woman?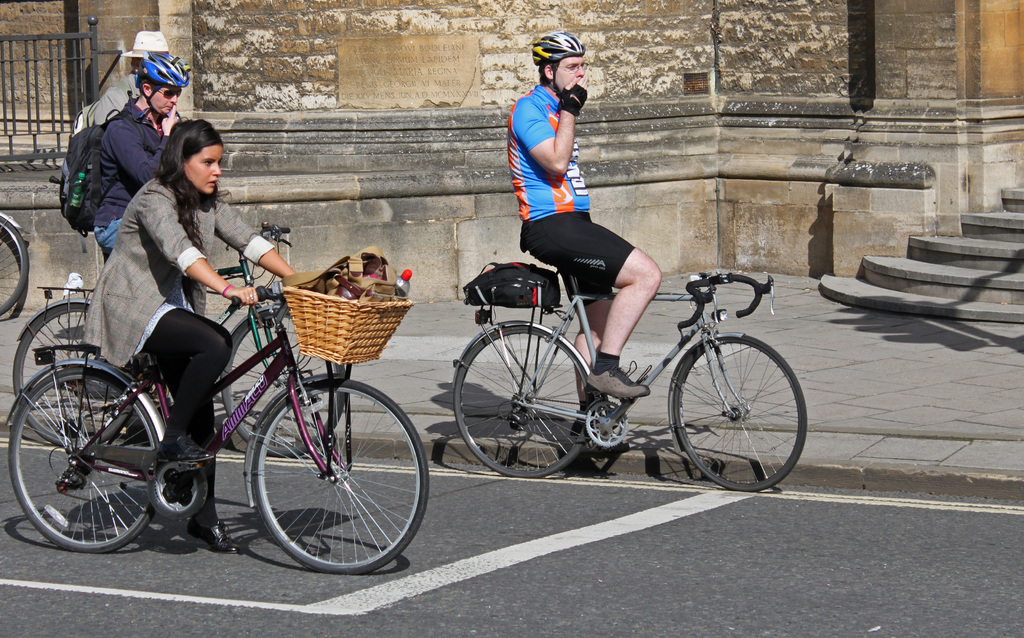
[72,163,333,556]
